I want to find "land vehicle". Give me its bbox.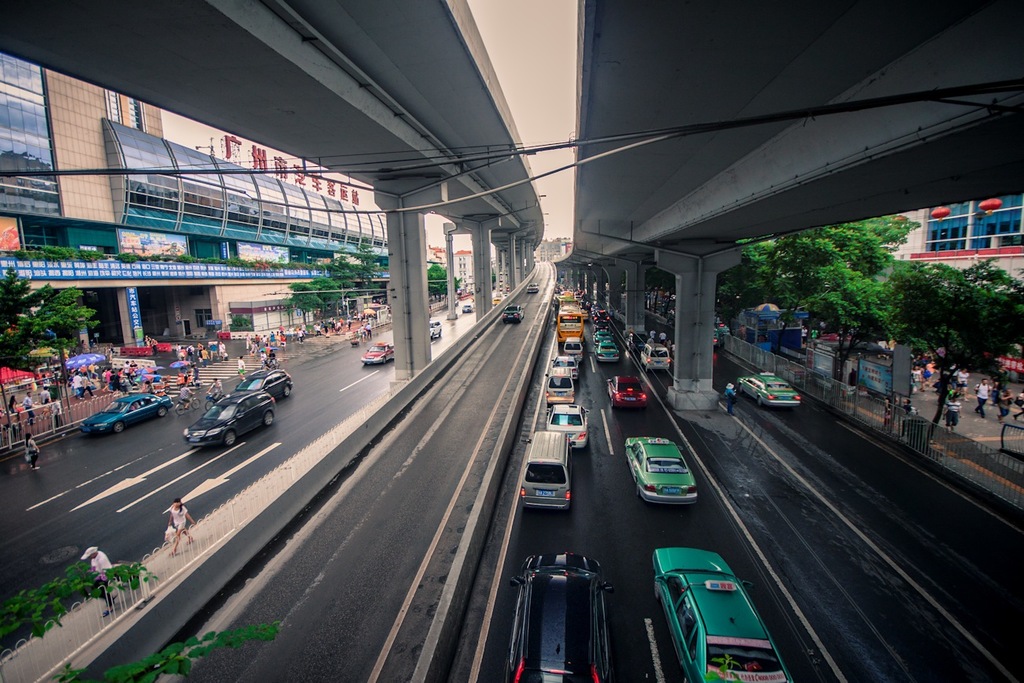
bbox(430, 322, 438, 337).
